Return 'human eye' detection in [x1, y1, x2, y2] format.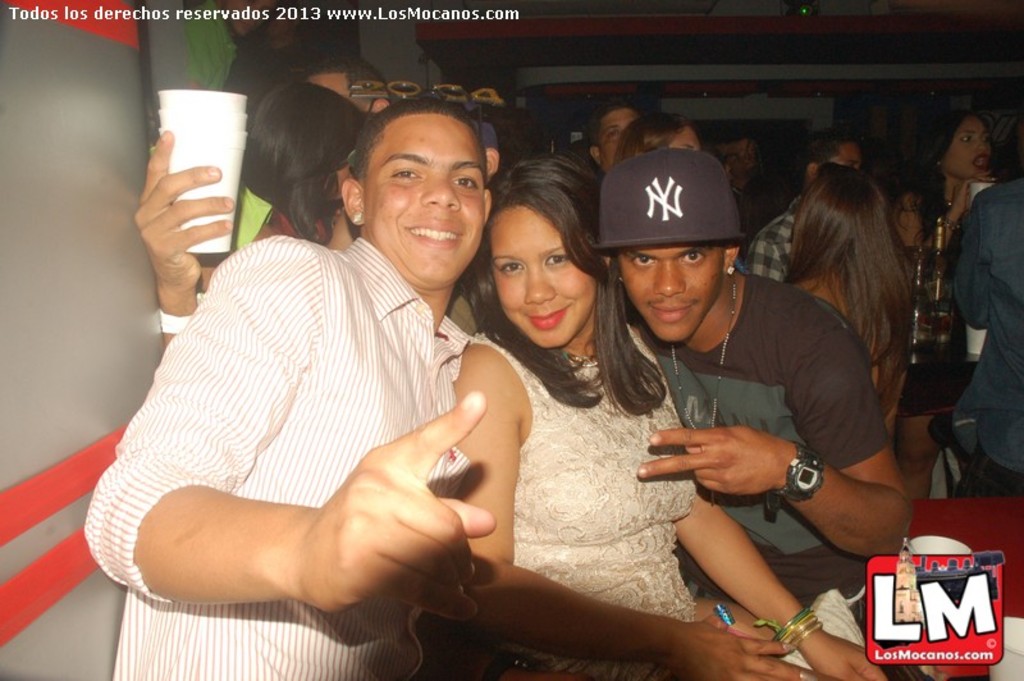
[627, 248, 658, 268].
